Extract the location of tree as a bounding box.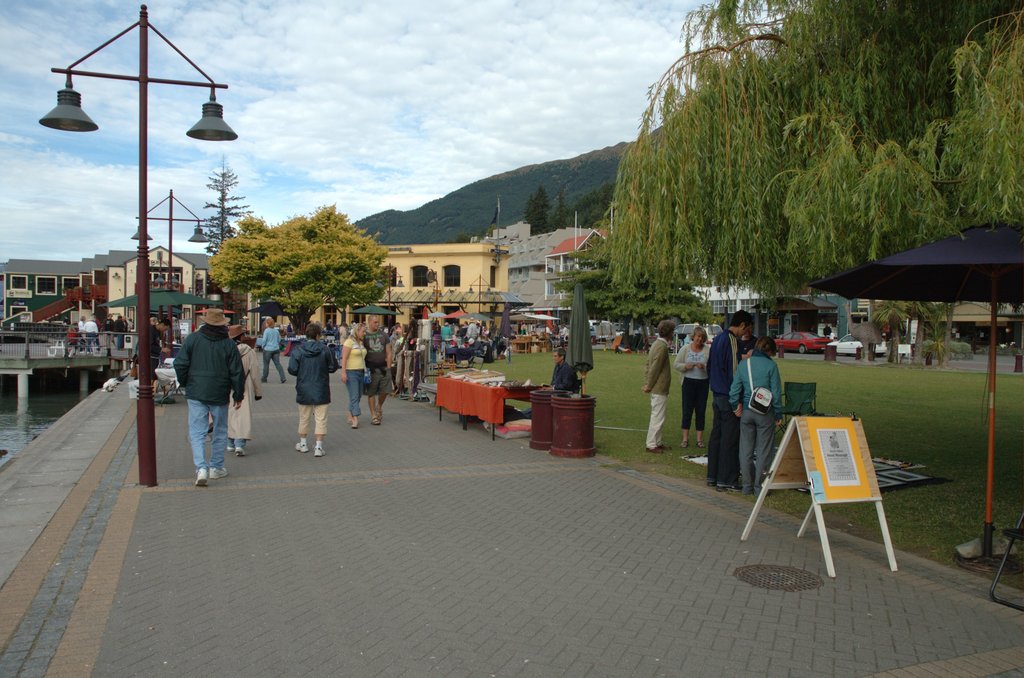
pyautogui.locateOnScreen(598, 0, 1023, 317).
